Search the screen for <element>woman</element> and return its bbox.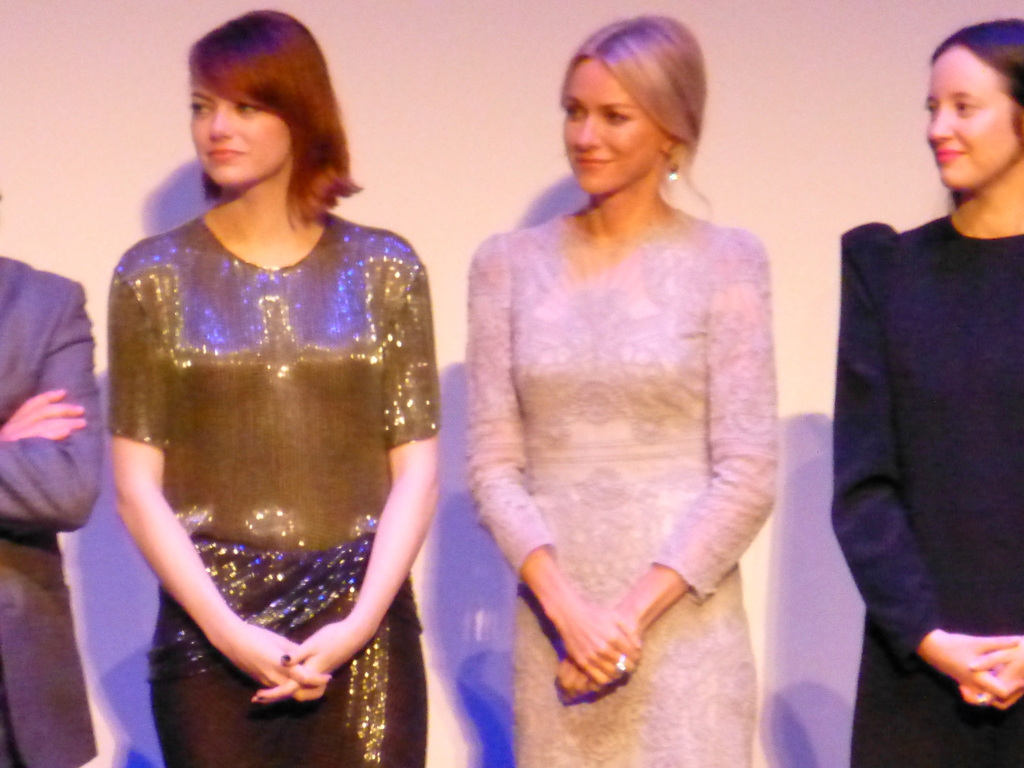
Found: 828 16 1023 767.
